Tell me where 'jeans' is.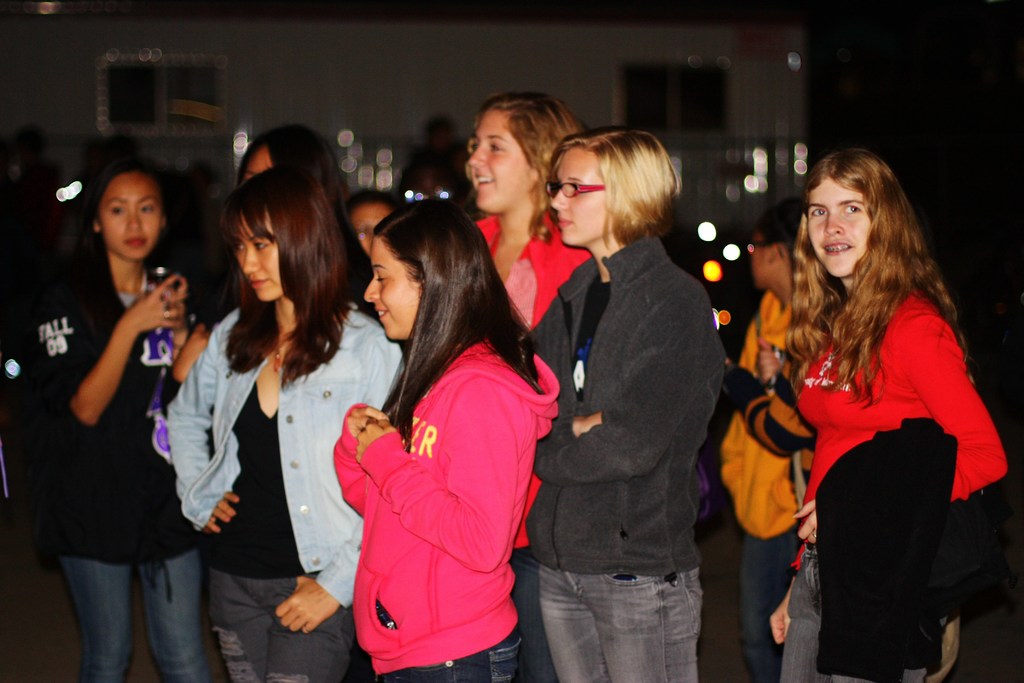
'jeans' is at 537 566 700 682.
